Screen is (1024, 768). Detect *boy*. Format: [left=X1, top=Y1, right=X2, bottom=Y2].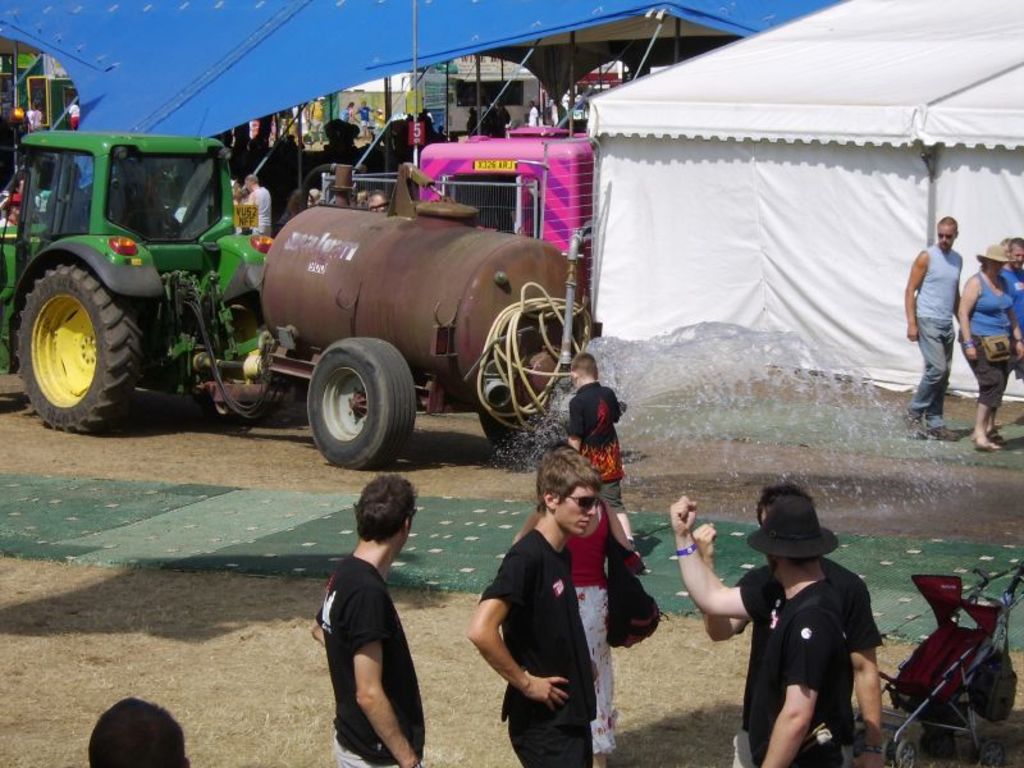
[left=567, top=349, right=636, bottom=548].
